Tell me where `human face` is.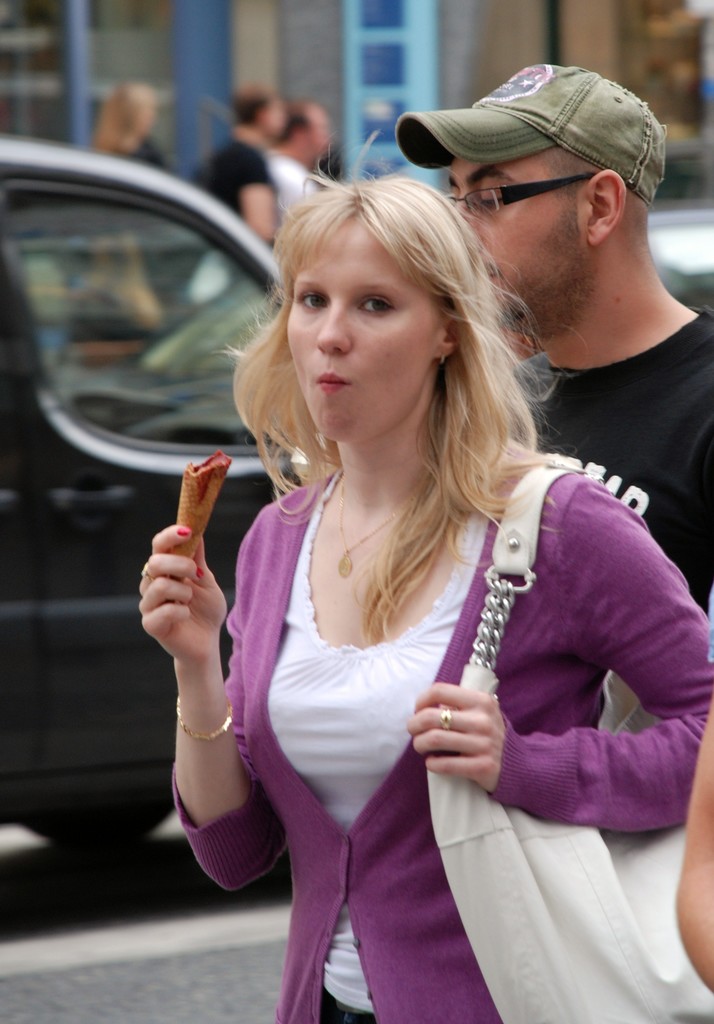
`human face` is at bbox=(442, 153, 577, 316).
